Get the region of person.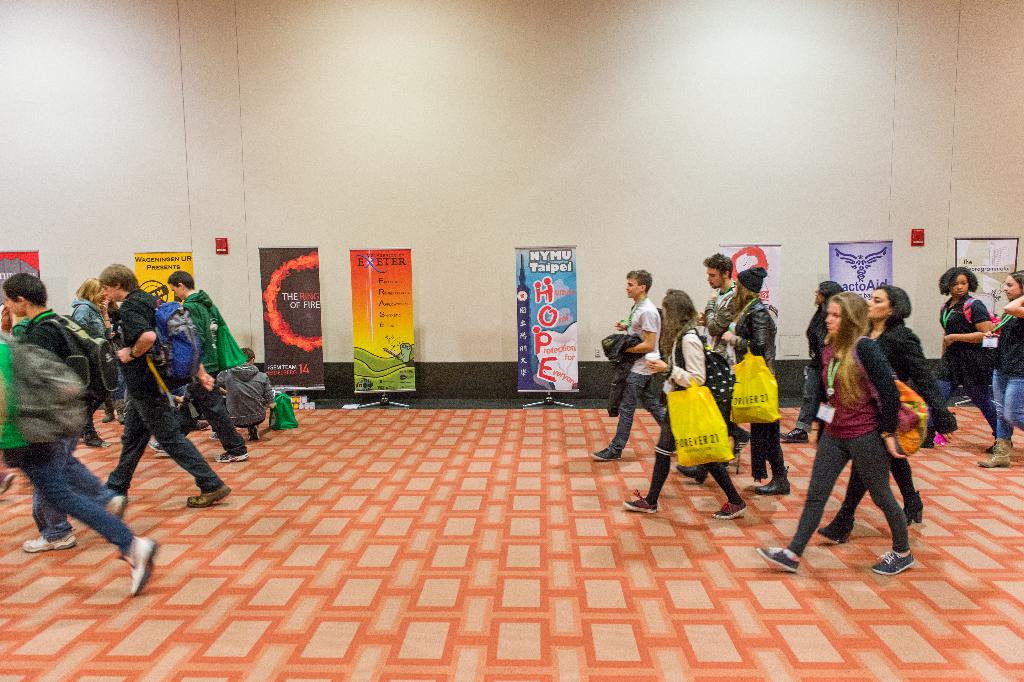
168, 266, 245, 374.
